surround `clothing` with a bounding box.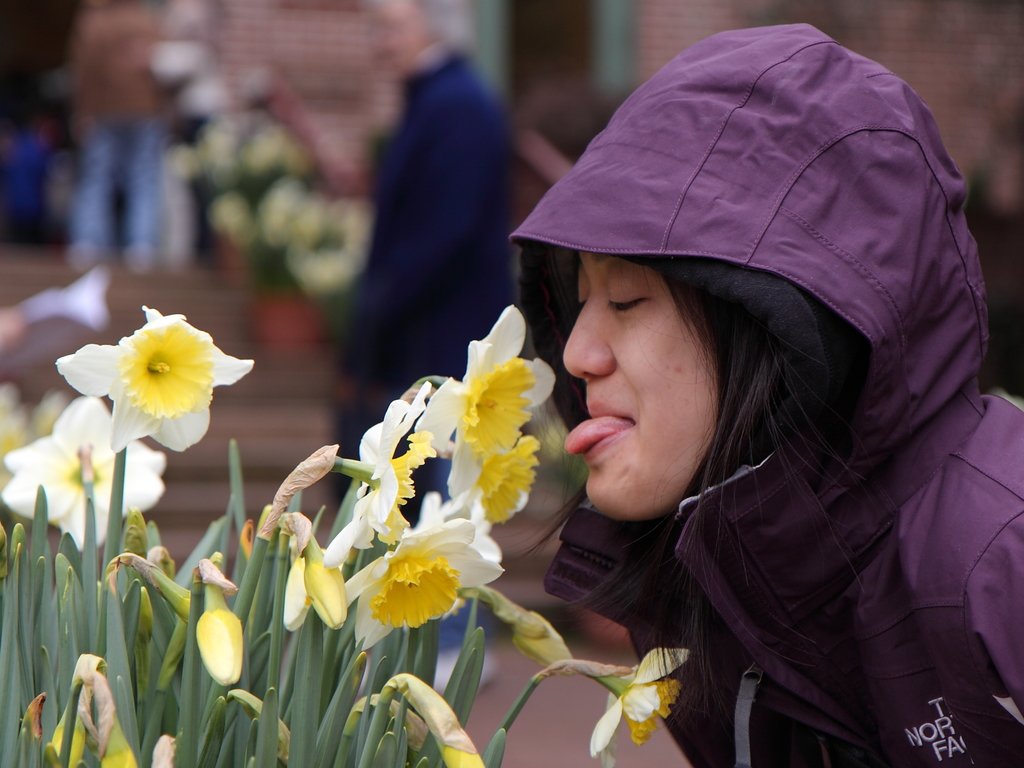
477,23,1016,746.
